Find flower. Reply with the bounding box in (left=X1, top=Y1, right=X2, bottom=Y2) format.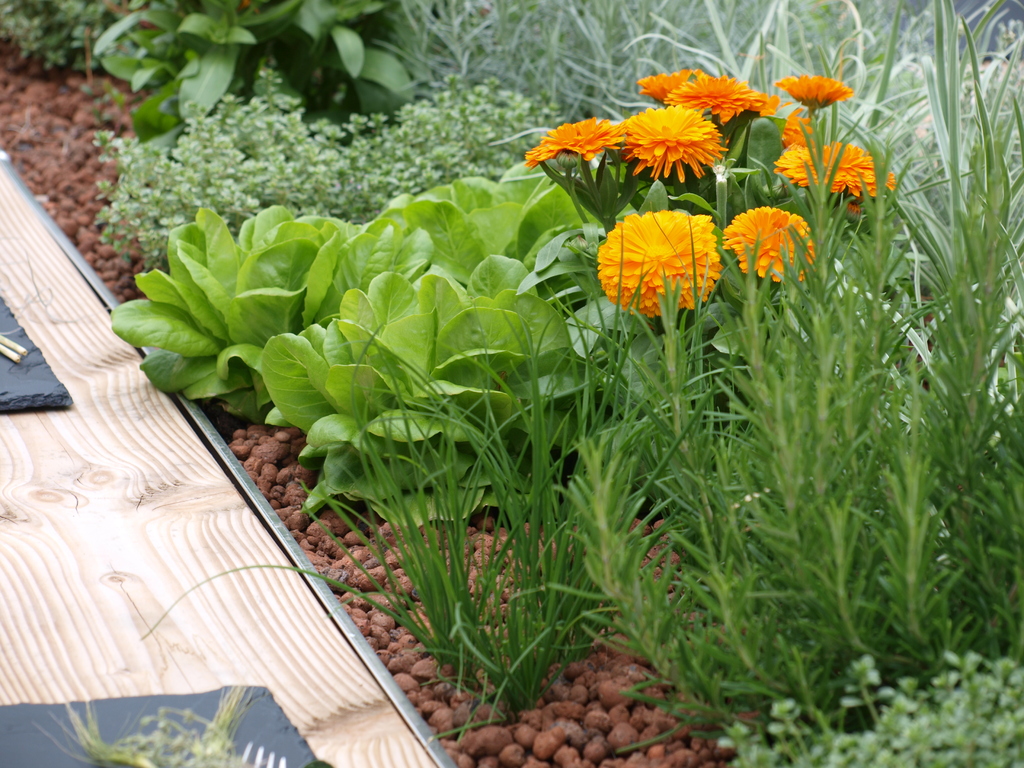
(left=596, top=202, right=721, bottom=321).
